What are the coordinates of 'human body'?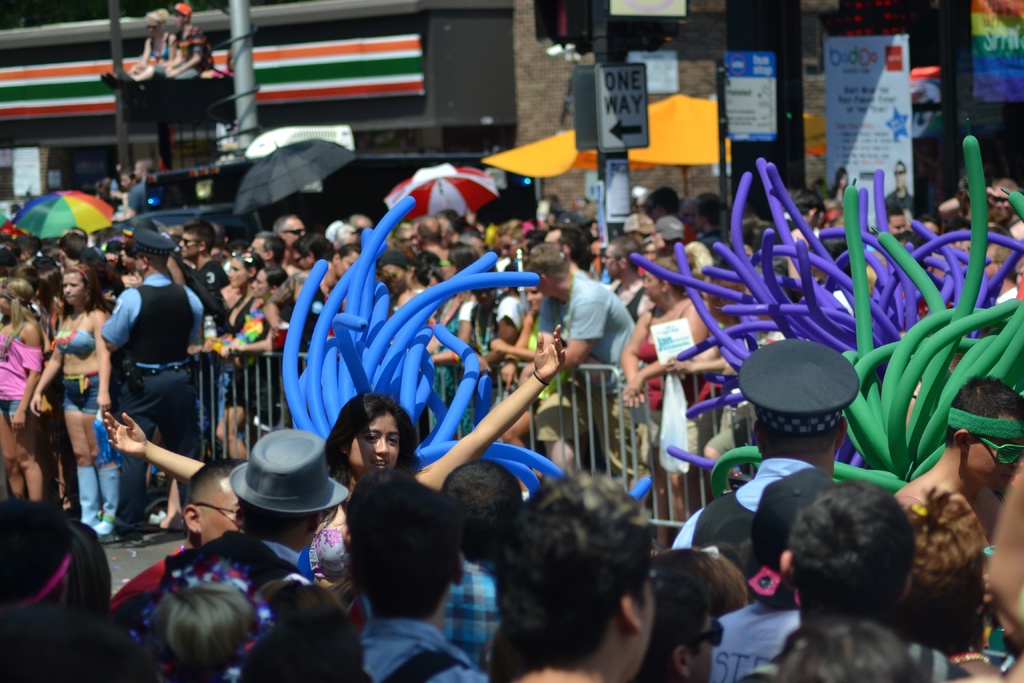
x1=531, y1=194, x2=562, y2=222.
